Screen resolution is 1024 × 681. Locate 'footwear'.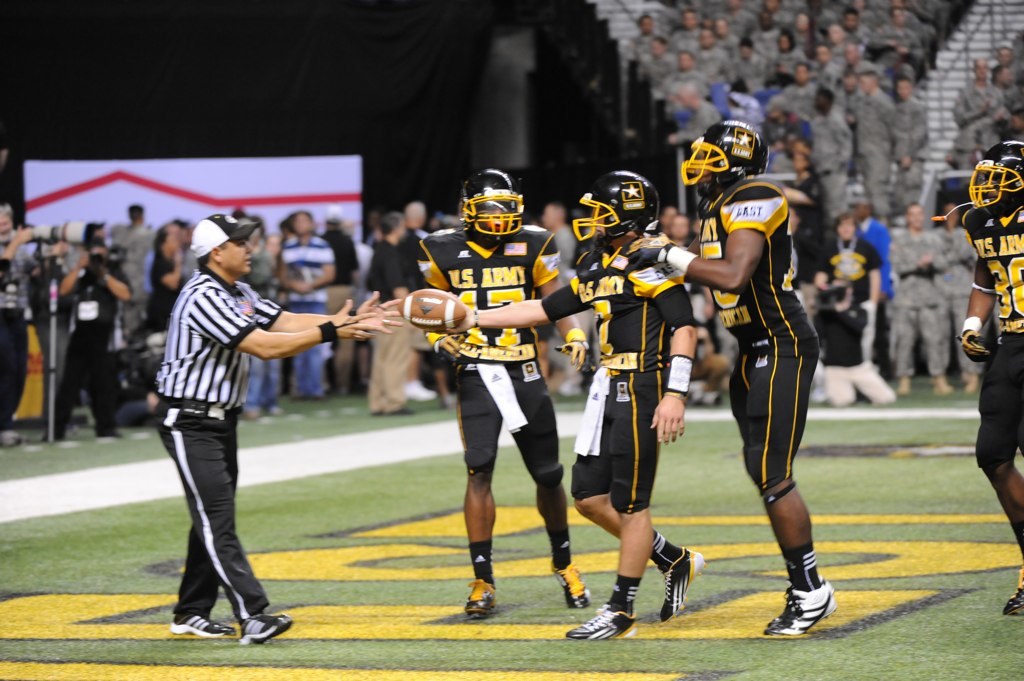
<box>960,370,985,402</box>.
